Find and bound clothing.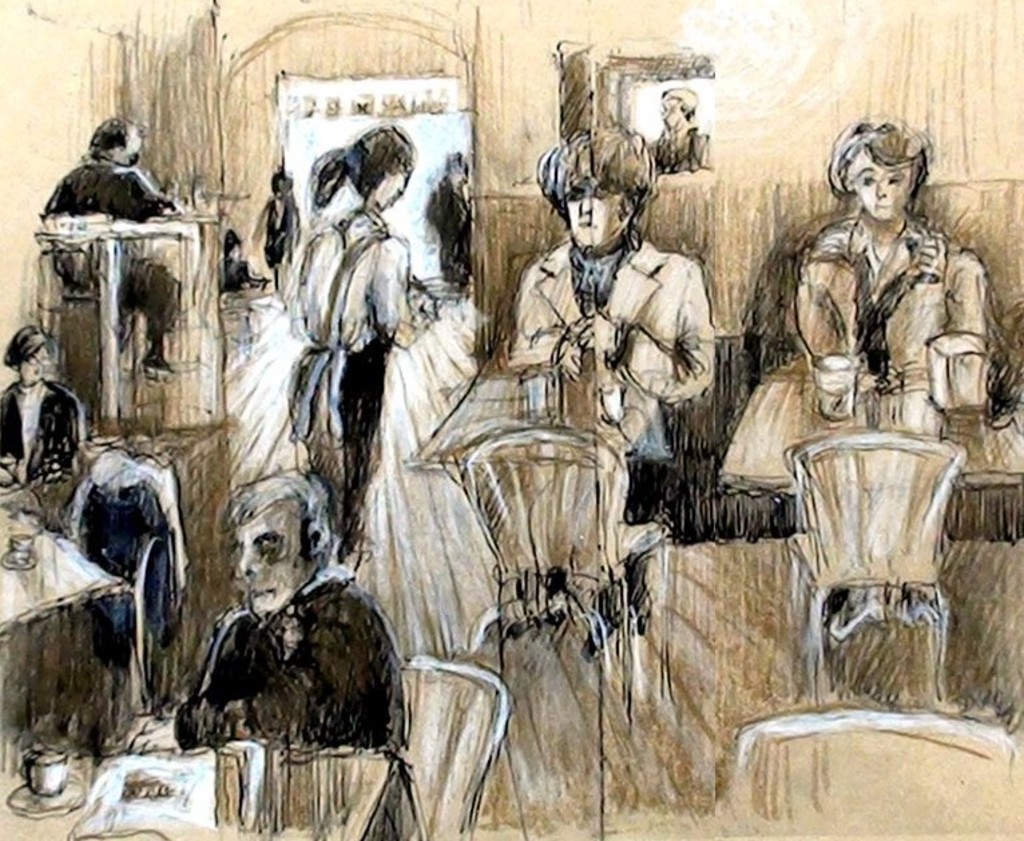
Bound: bbox=[170, 564, 405, 840].
